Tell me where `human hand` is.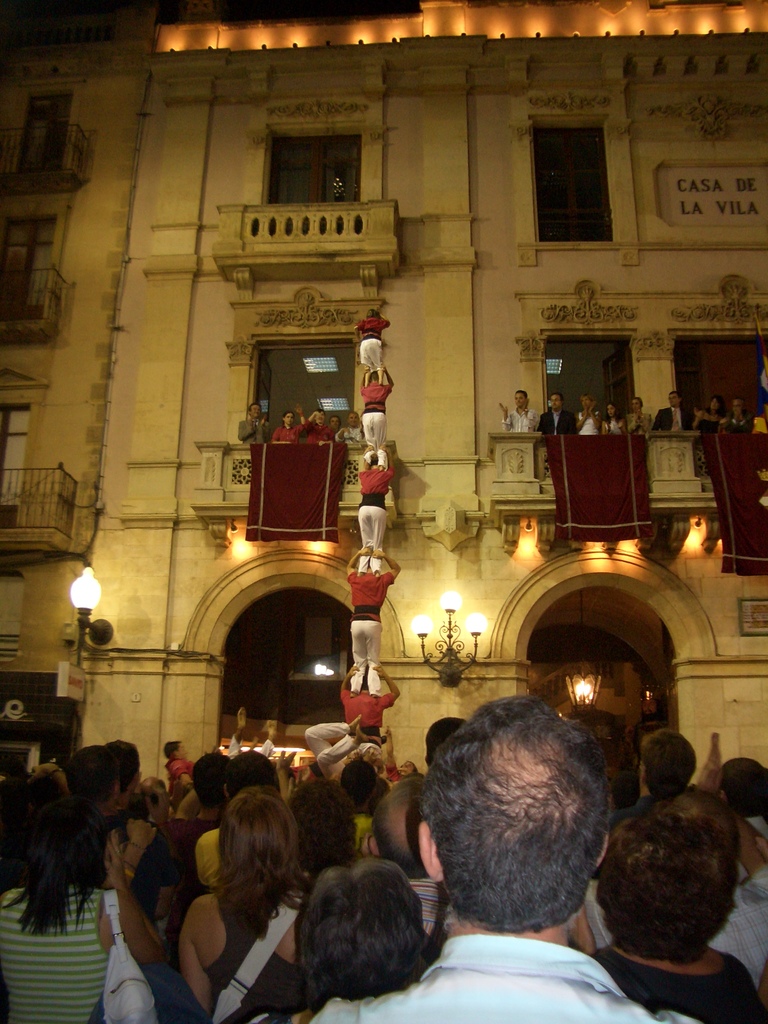
`human hand` is at bbox=[695, 728, 724, 794].
